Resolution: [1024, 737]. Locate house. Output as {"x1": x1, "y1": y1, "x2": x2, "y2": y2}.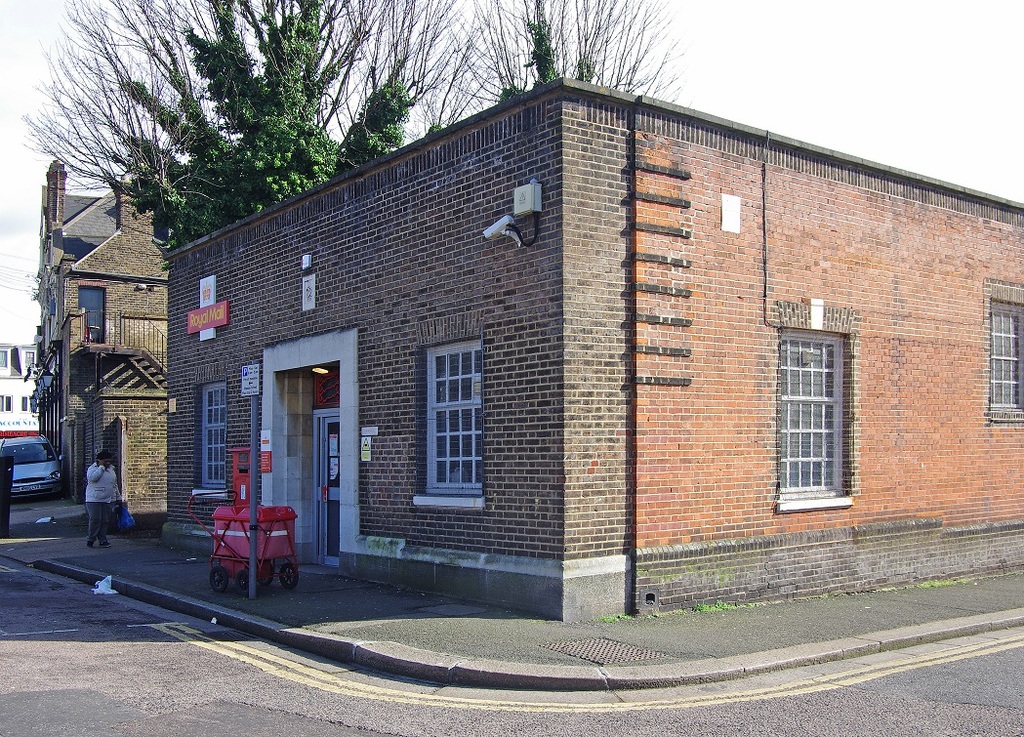
{"x1": 157, "y1": 72, "x2": 1023, "y2": 623}.
